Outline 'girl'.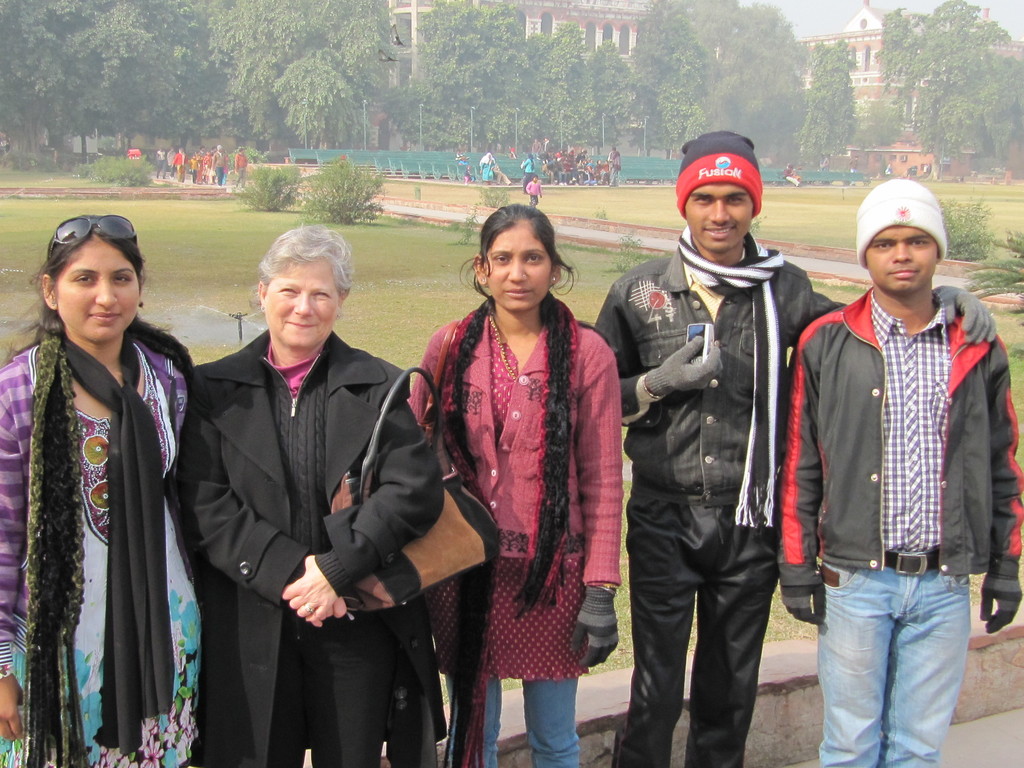
Outline: <region>407, 199, 627, 767</region>.
